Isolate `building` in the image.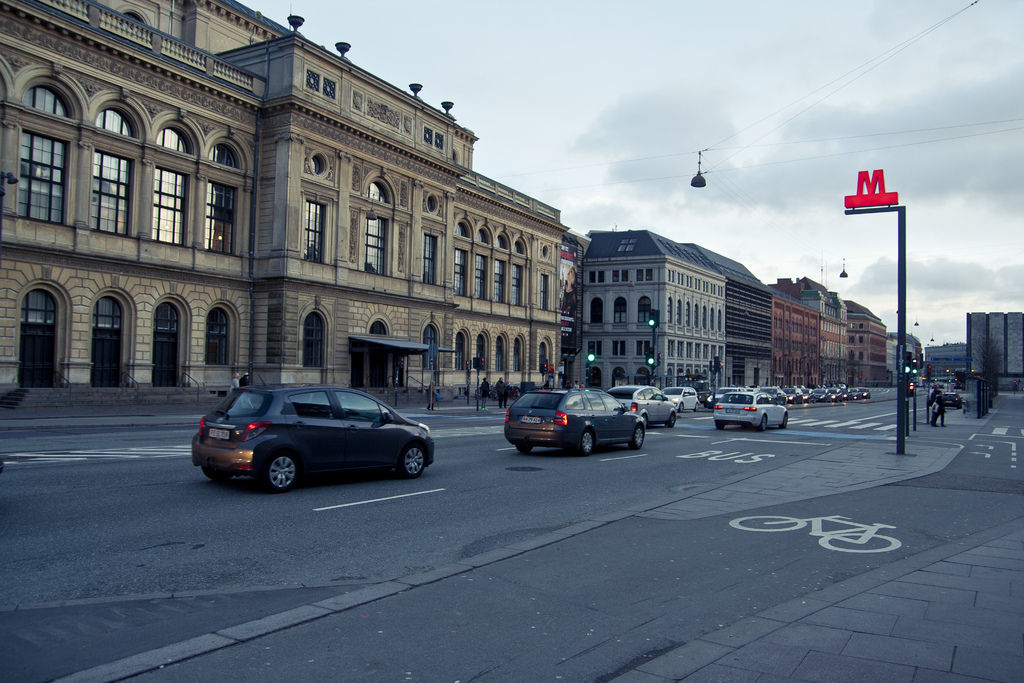
Isolated region: x1=0, y1=0, x2=581, y2=407.
